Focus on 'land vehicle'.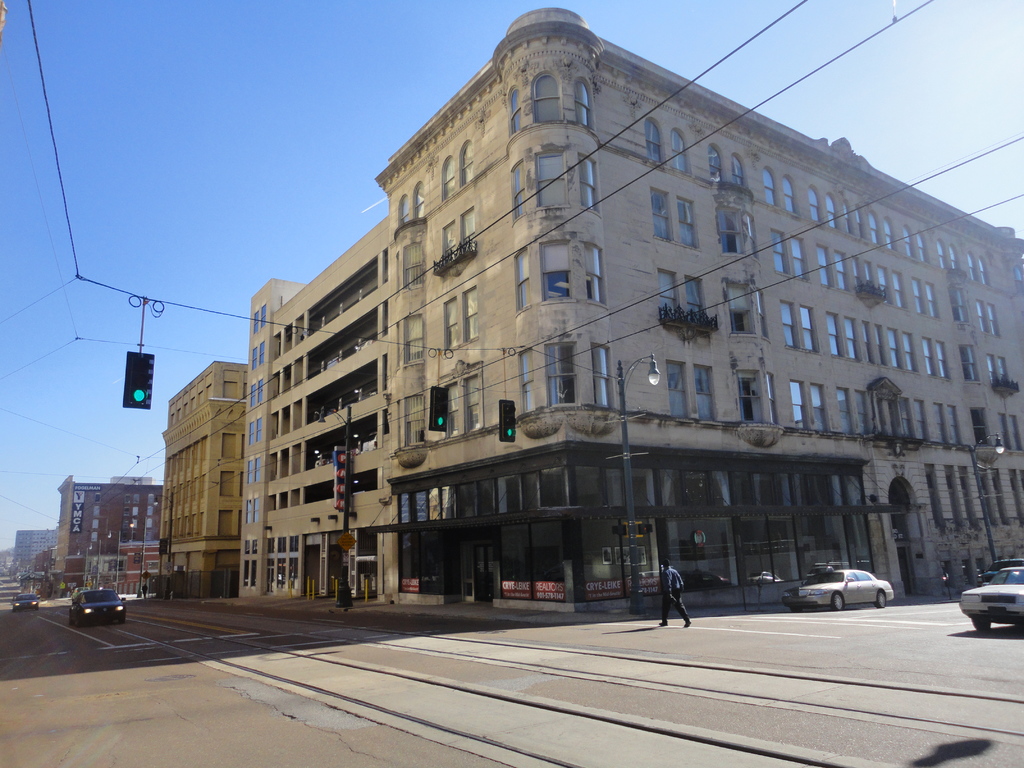
Focused at 797:566:905:623.
